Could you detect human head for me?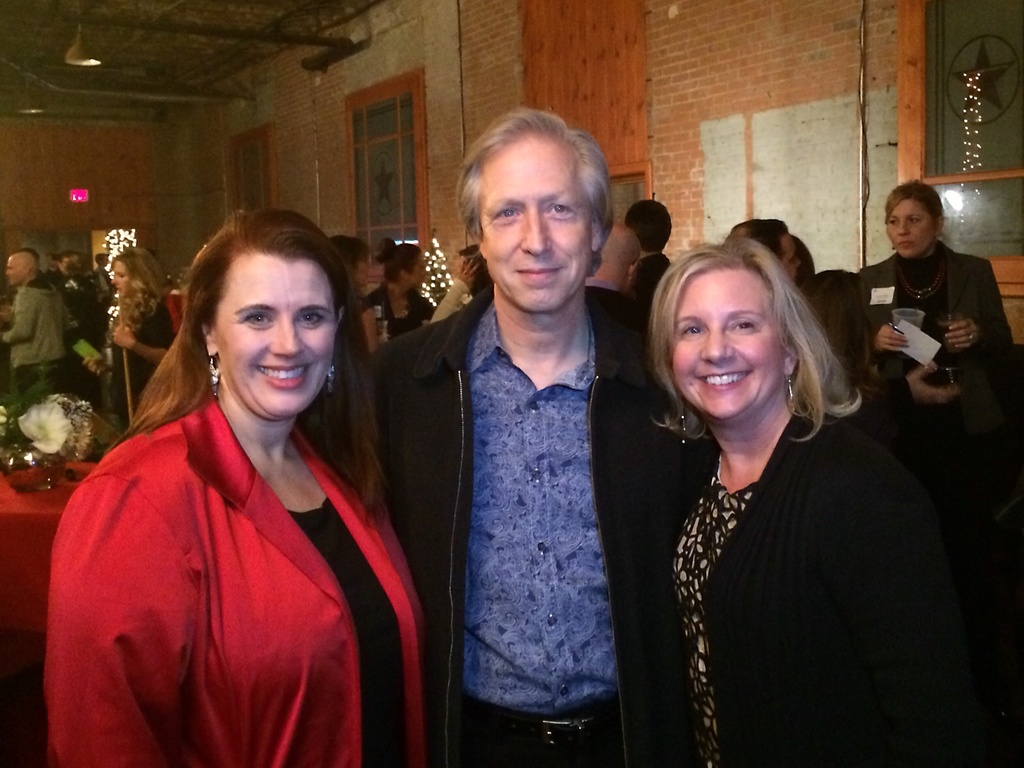
Detection result: 590/225/641/294.
